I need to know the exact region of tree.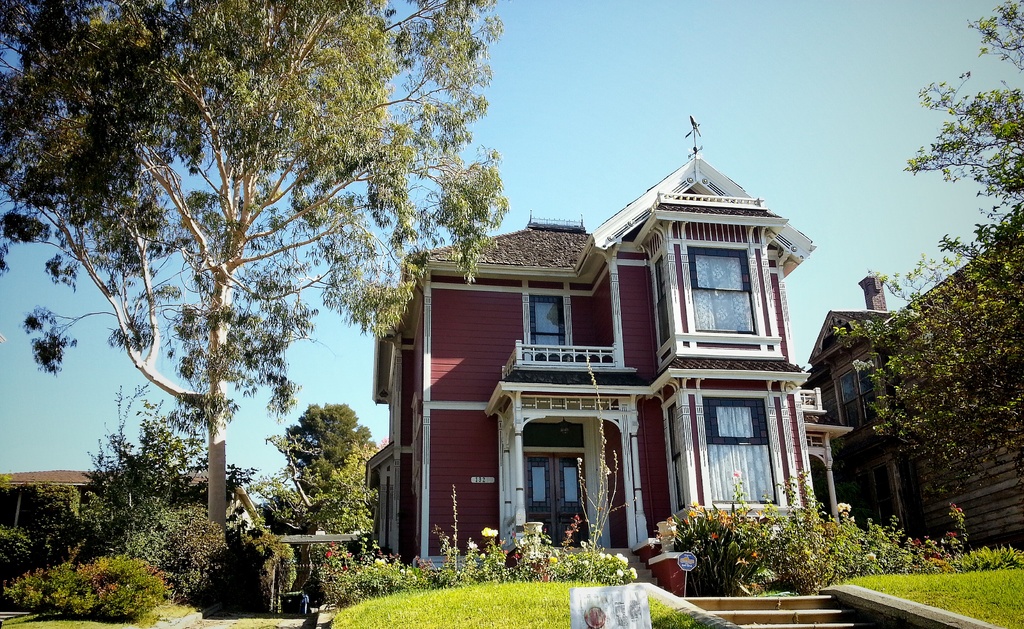
Region: 285 401 374 498.
